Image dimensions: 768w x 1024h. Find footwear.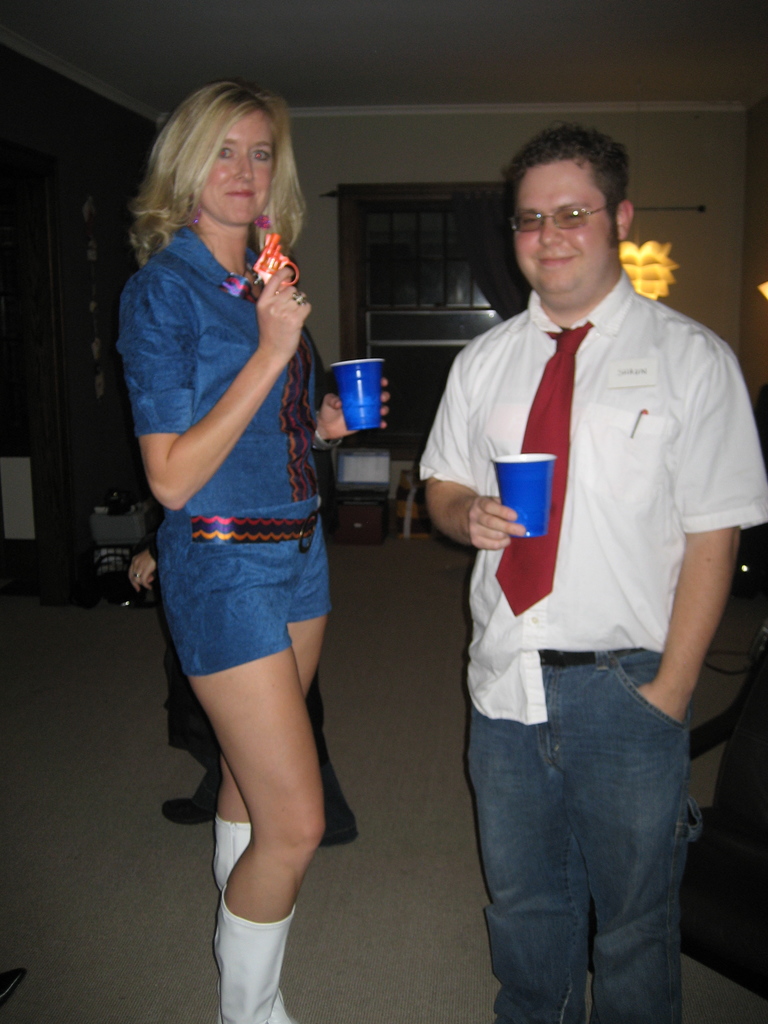
(316, 822, 360, 848).
